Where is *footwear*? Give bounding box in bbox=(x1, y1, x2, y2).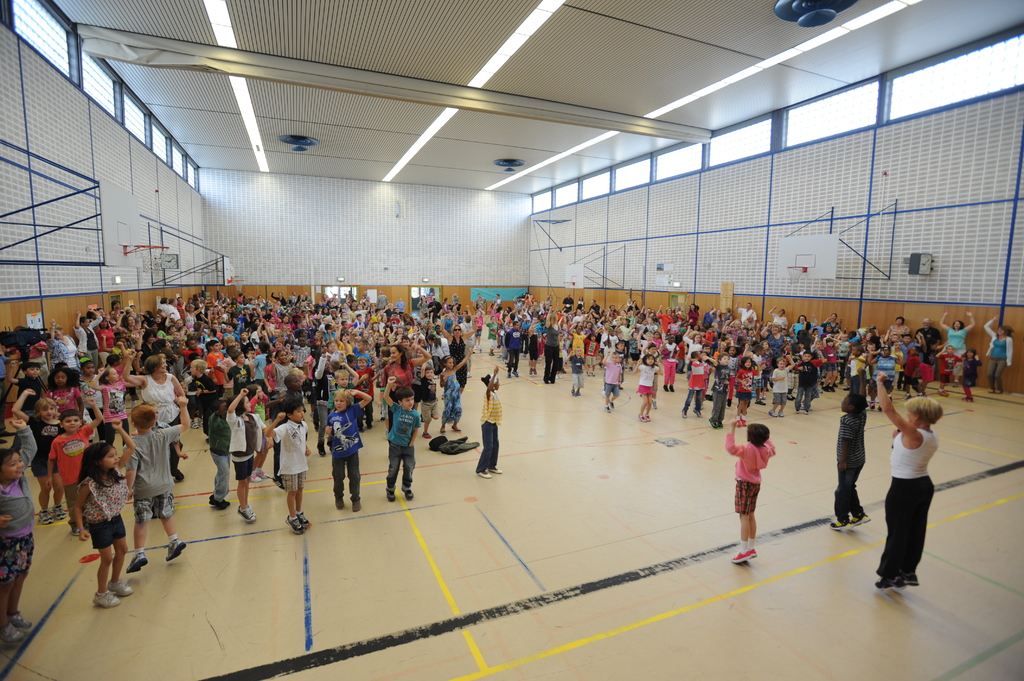
bbox=(488, 465, 502, 473).
